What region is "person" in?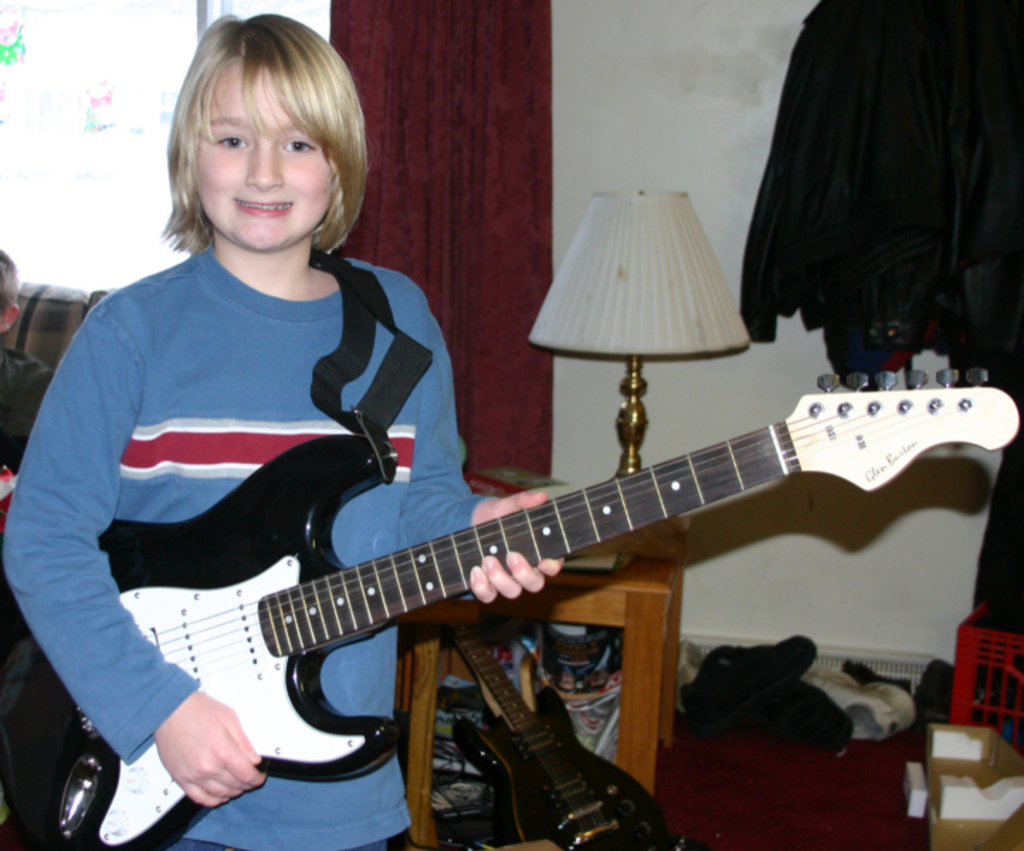
{"x1": 0, "y1": 248, "x2": 64, "y2": 831}.
